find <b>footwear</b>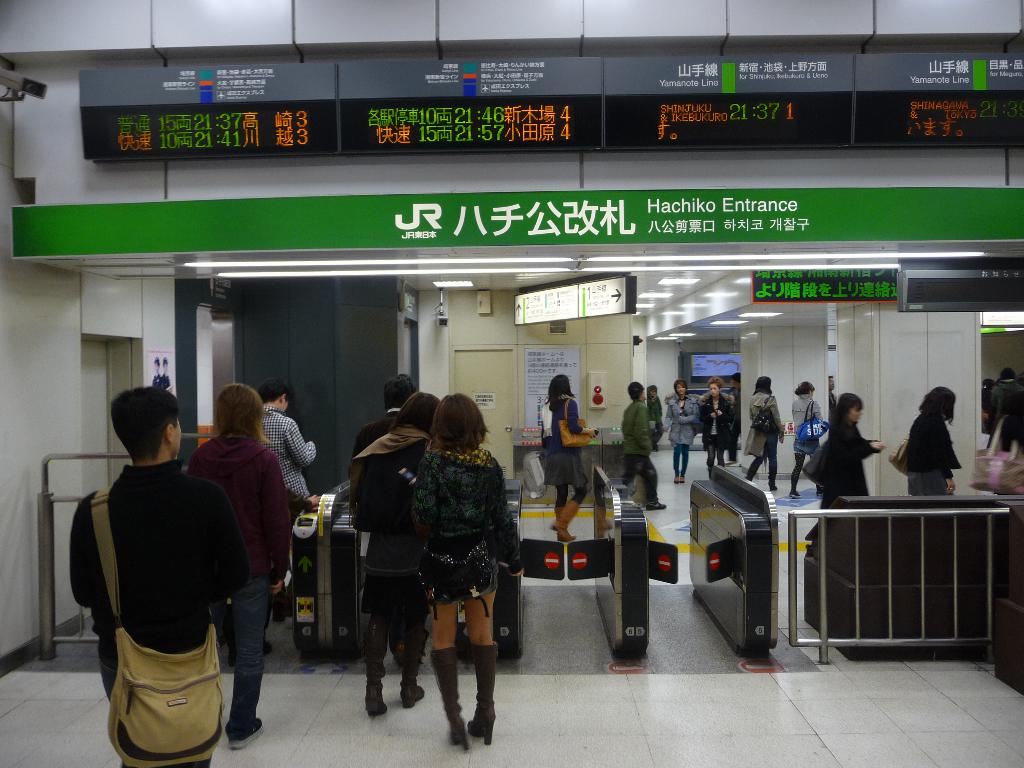
788:488:802:504
